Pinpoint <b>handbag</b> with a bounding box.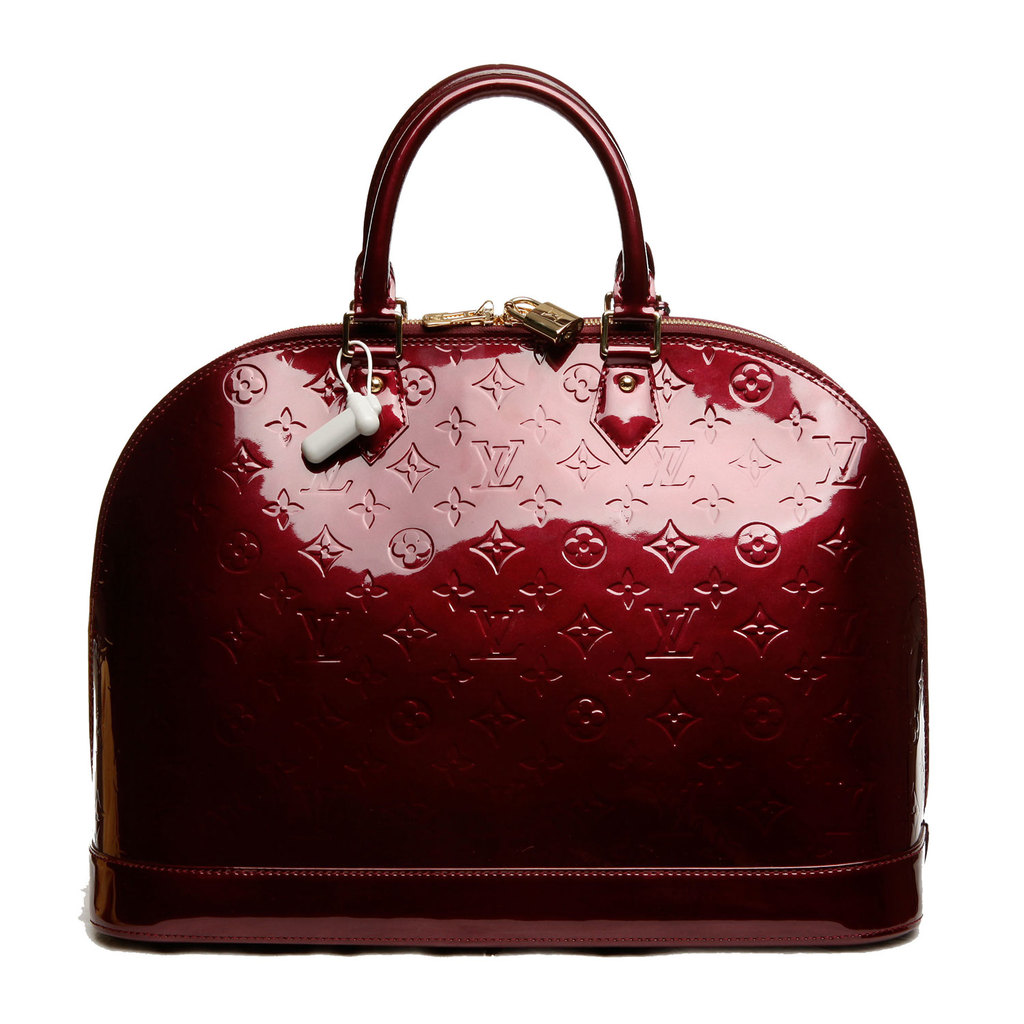
left=77, top=58, right=945, bottom=959.
